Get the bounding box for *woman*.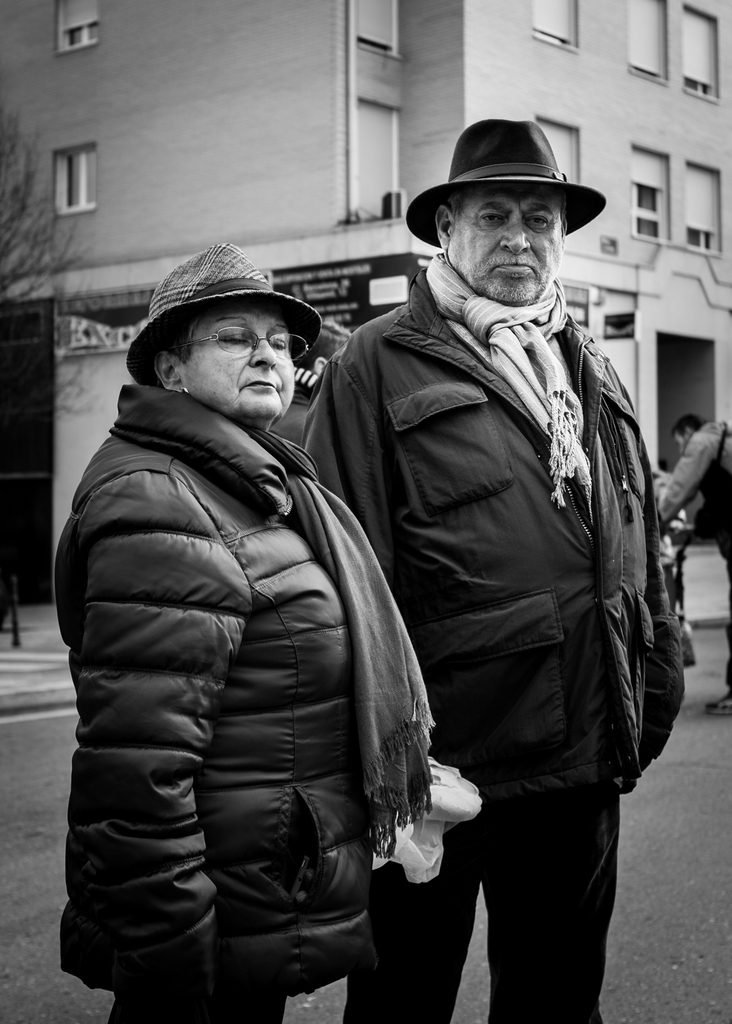
{"x1": 59, "y1": 198, "x2": 441, "y2": 1023}.
